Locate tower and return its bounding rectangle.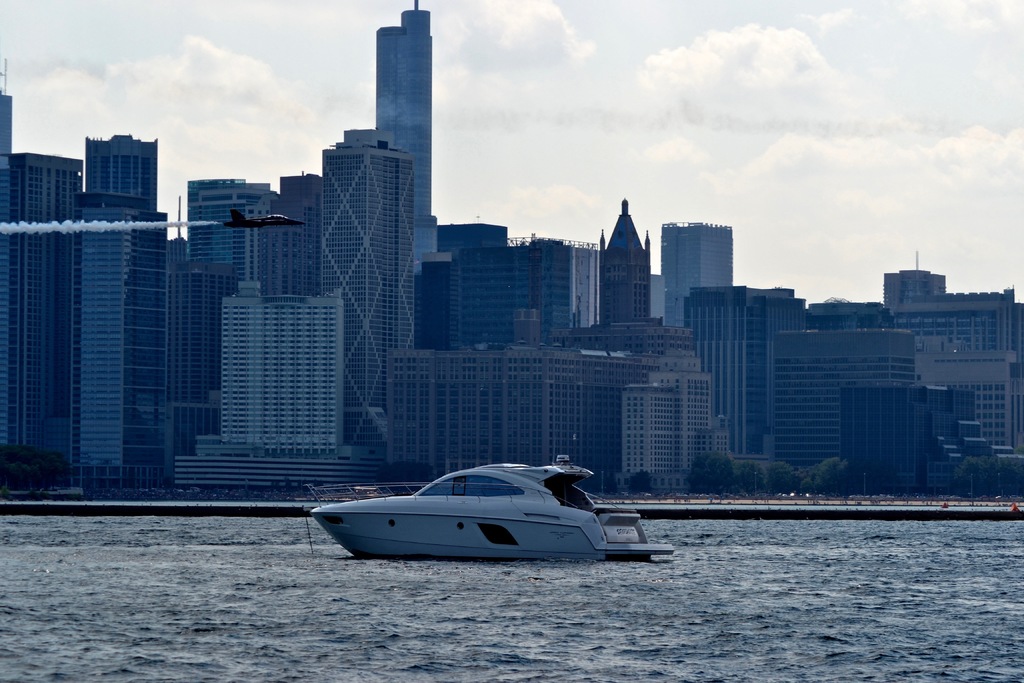
{"x1": 0, "y1": 94, "x2": 15, "y2": 448}.
